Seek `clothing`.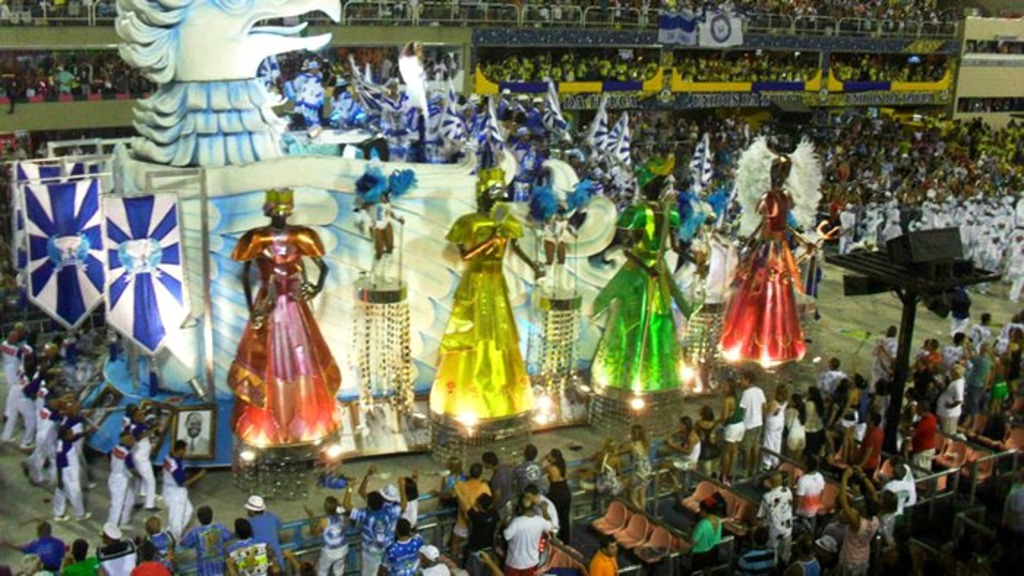
bbox(196, 519, 255, 575).
